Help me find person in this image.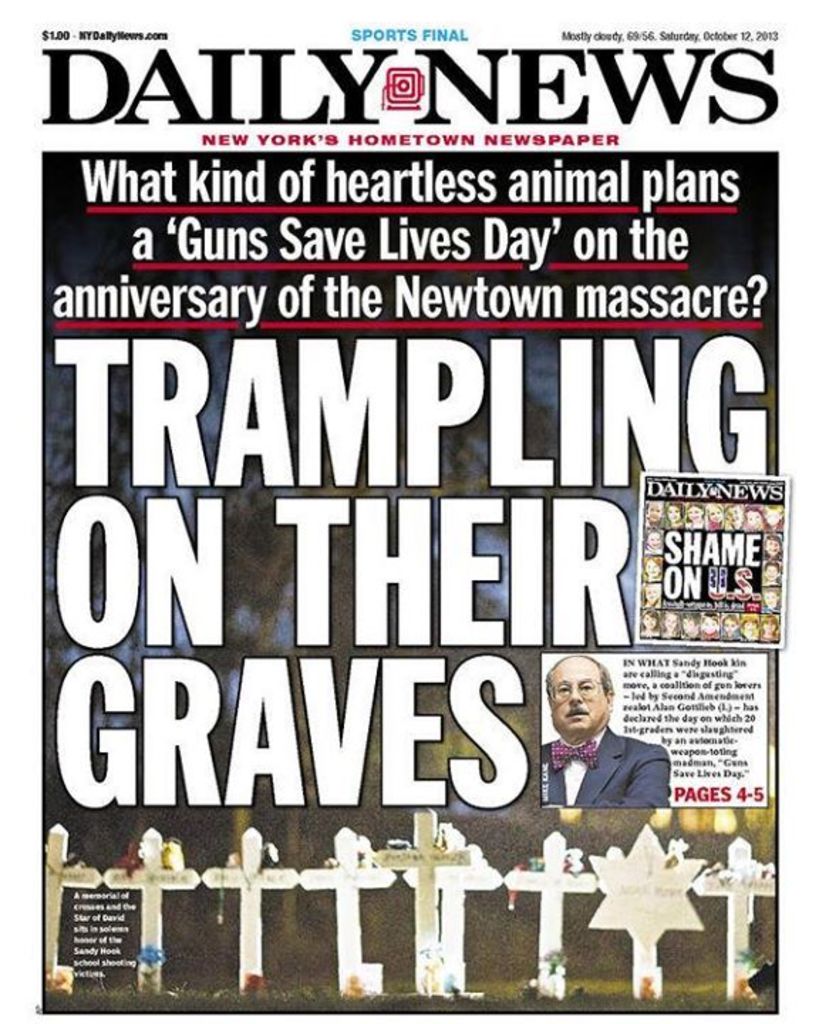
Found it: 725:501:738:532.
